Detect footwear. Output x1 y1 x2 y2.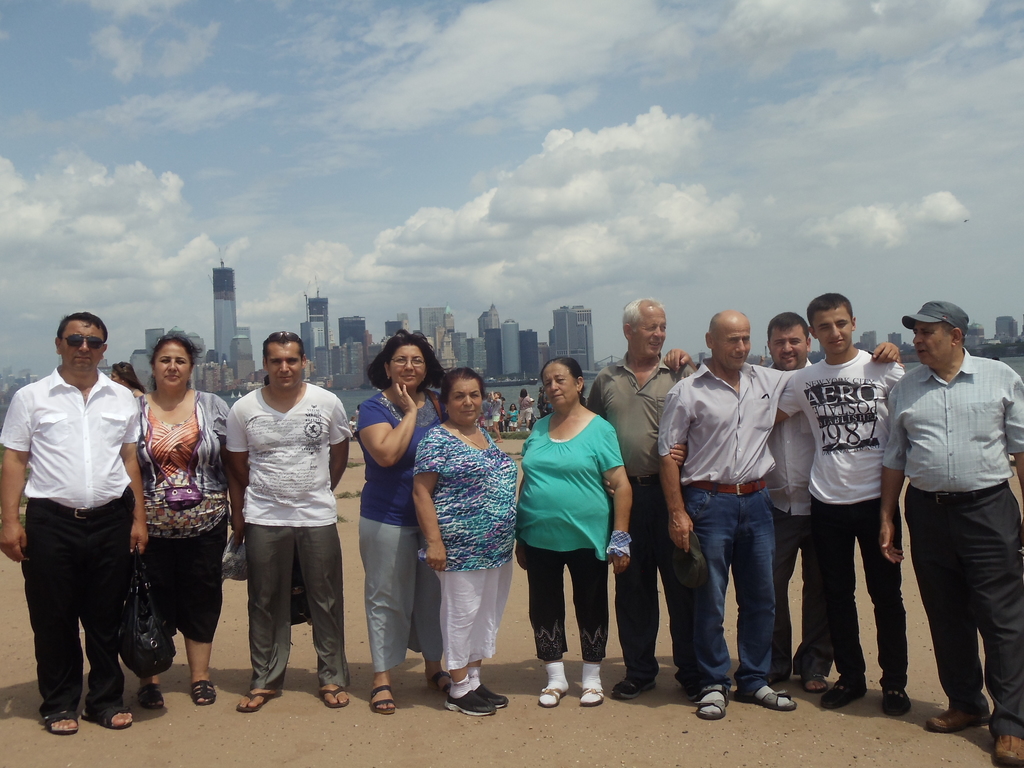
191 680 218 708.
